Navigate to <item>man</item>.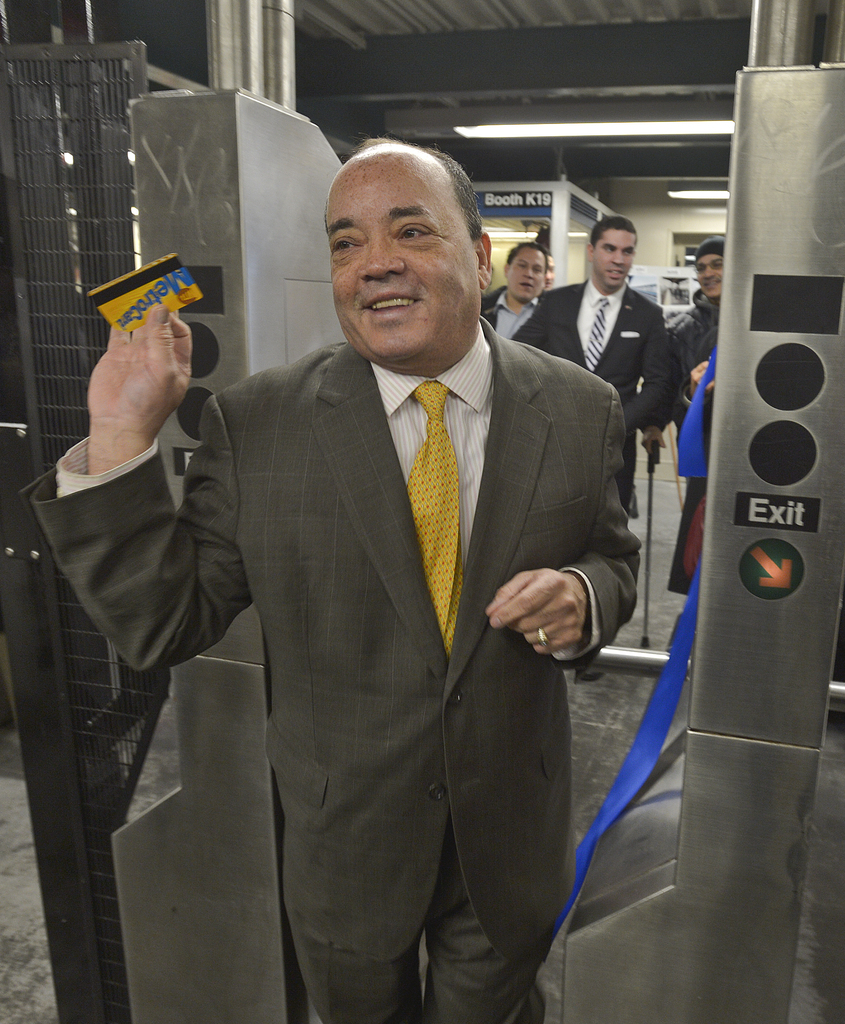
Navigation target: bbox=[472, 234, 553, 333].
